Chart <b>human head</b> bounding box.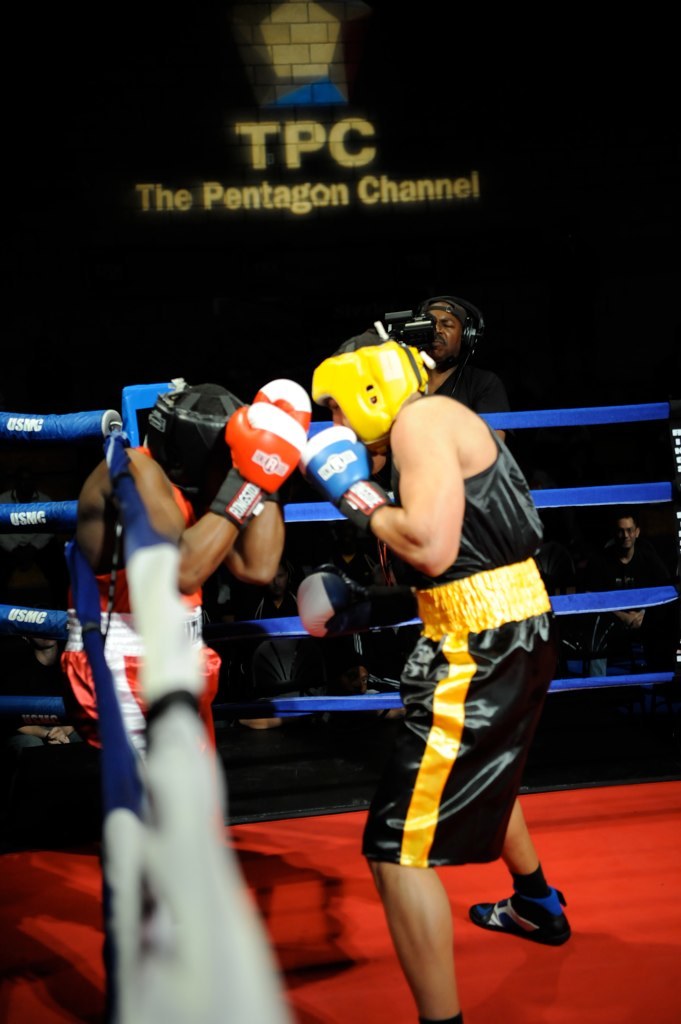
Charted: <region>415, 291, 486, 371</region>.
